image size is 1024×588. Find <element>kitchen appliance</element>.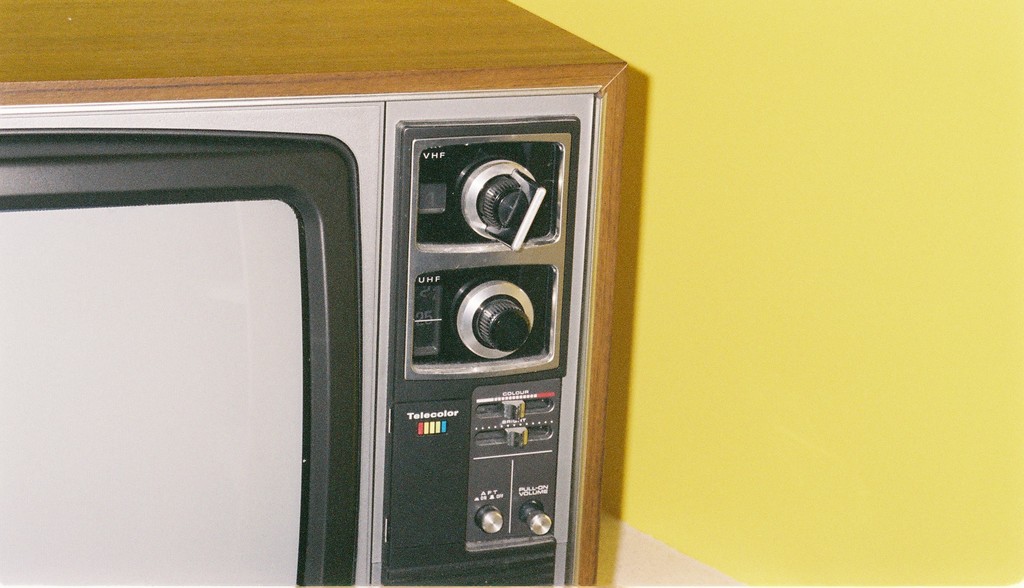
select_region(0, 0, 625, 587).
